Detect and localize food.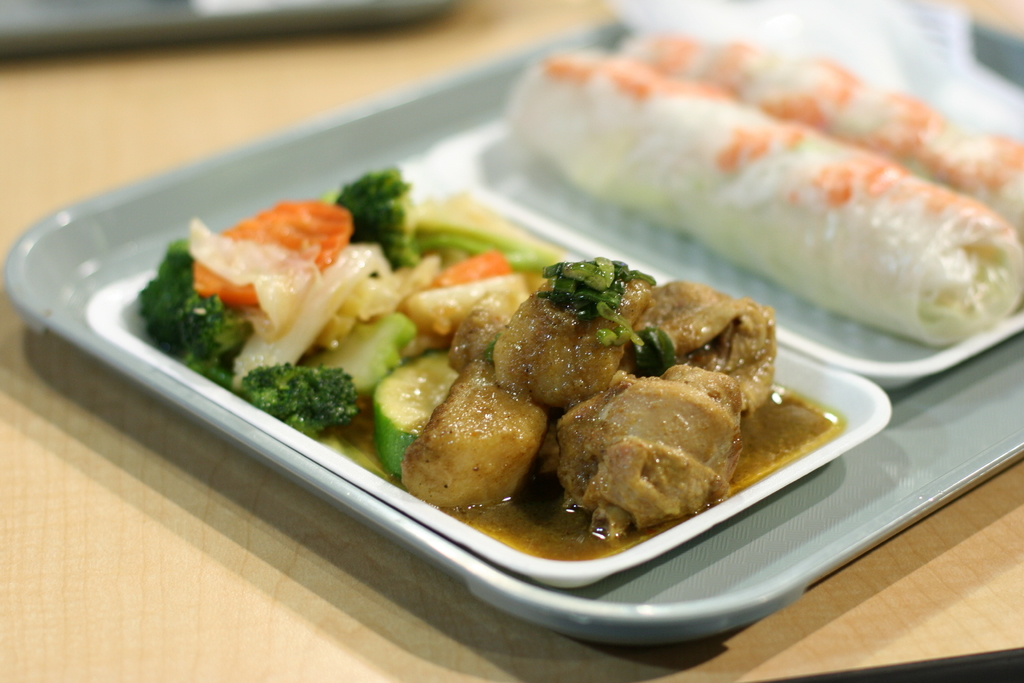
Localized at left=506, top=50, right=1023, bottom=348.
